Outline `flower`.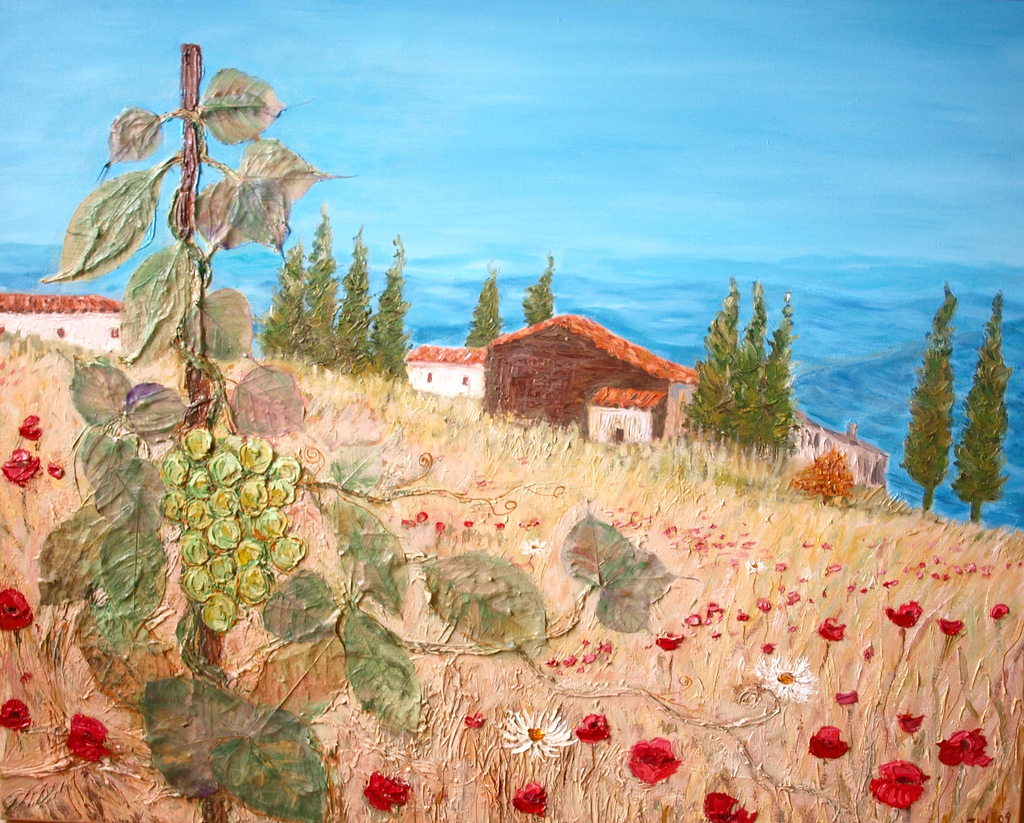
Outline: (left=868, top=757, right=932, bottom=810).
